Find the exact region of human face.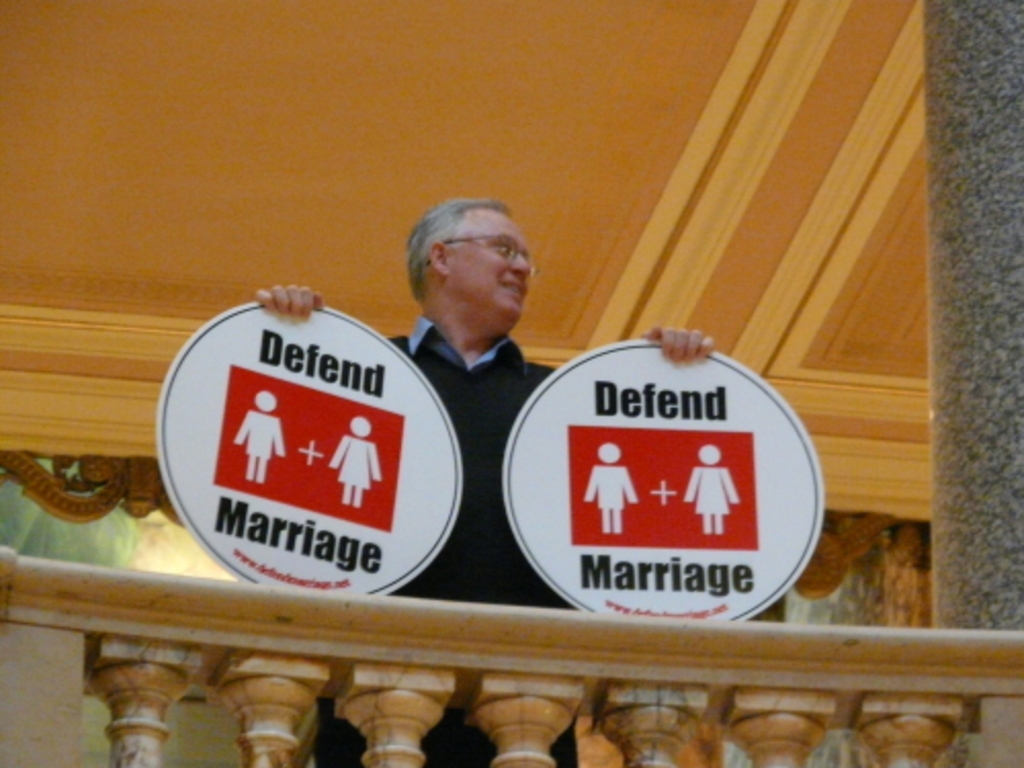
Exact region: 442, 211, 530, 322.
